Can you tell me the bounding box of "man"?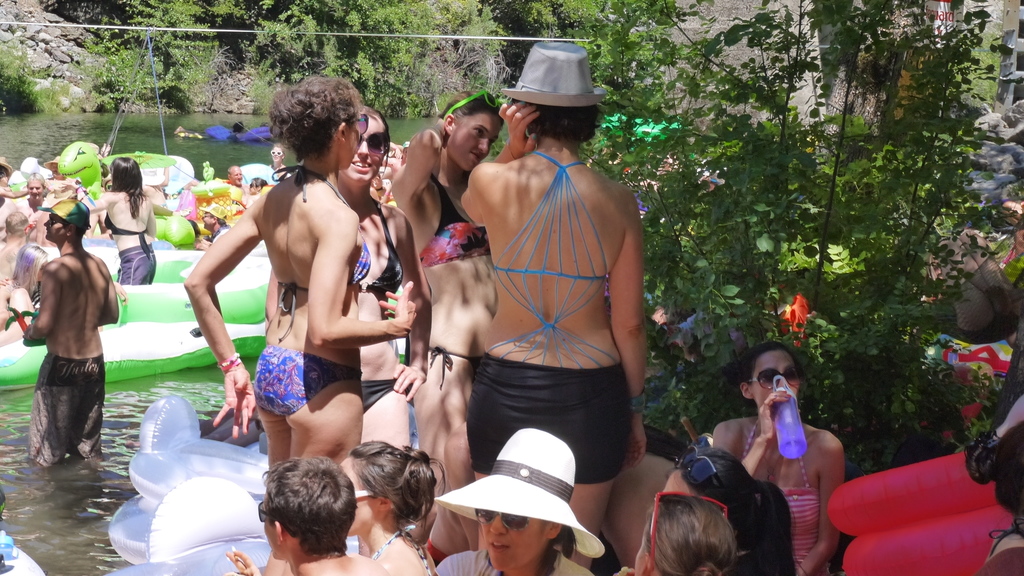
{"x1": 41, "y1": 155, "x2": 68, "y2": 192}.
